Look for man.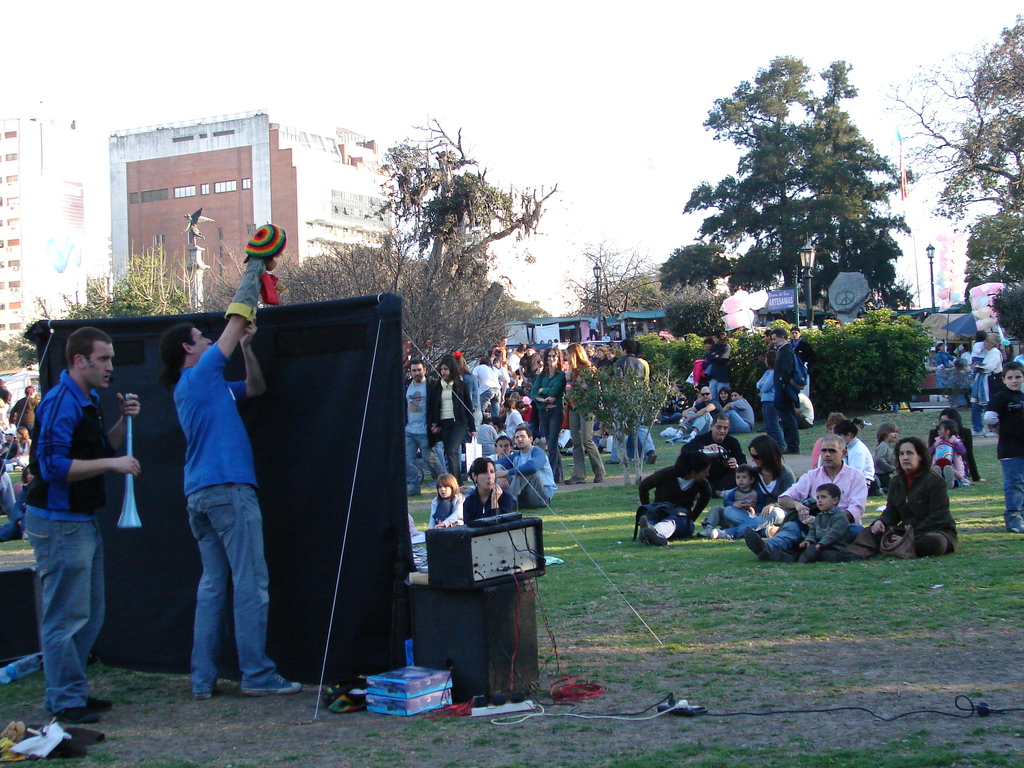
Found: select_region(759, 328, 793, 425).
